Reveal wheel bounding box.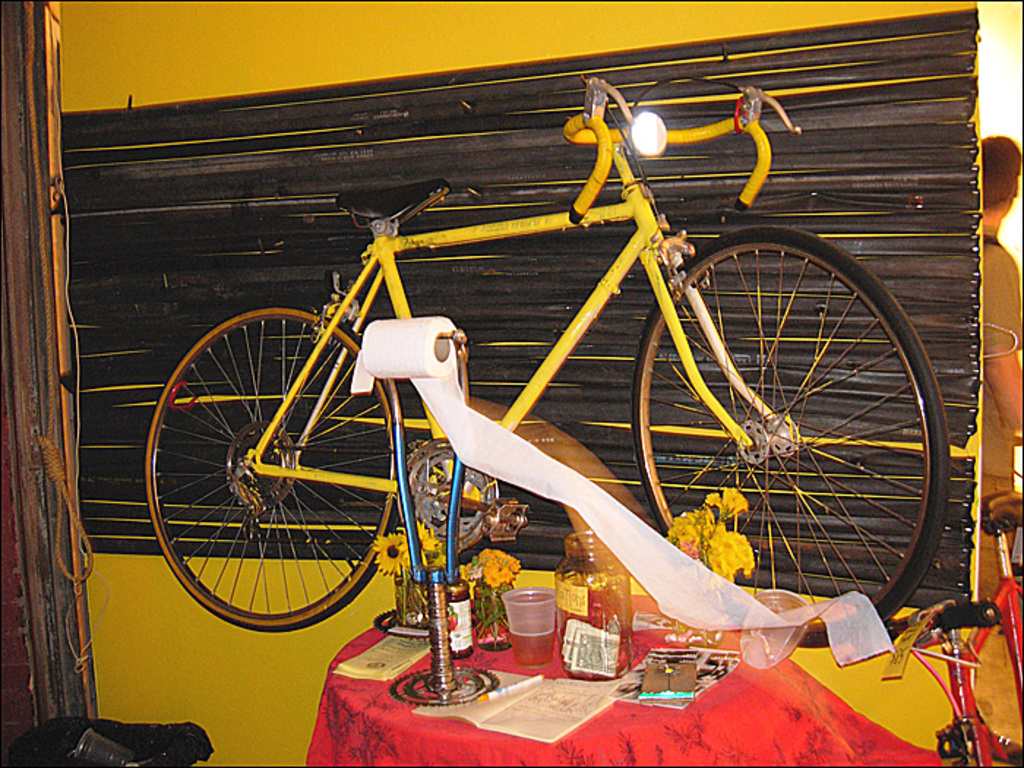
Revealed: rect(628, 218, 952, 657).
